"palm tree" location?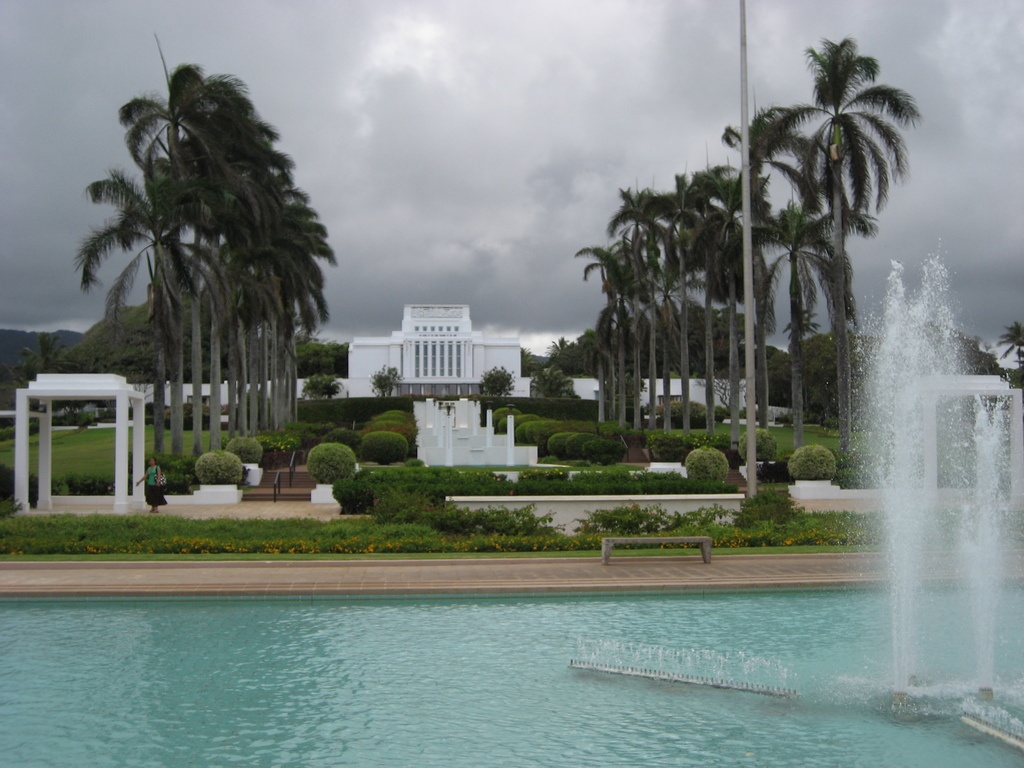
box=[695, 42, 928, 506]
